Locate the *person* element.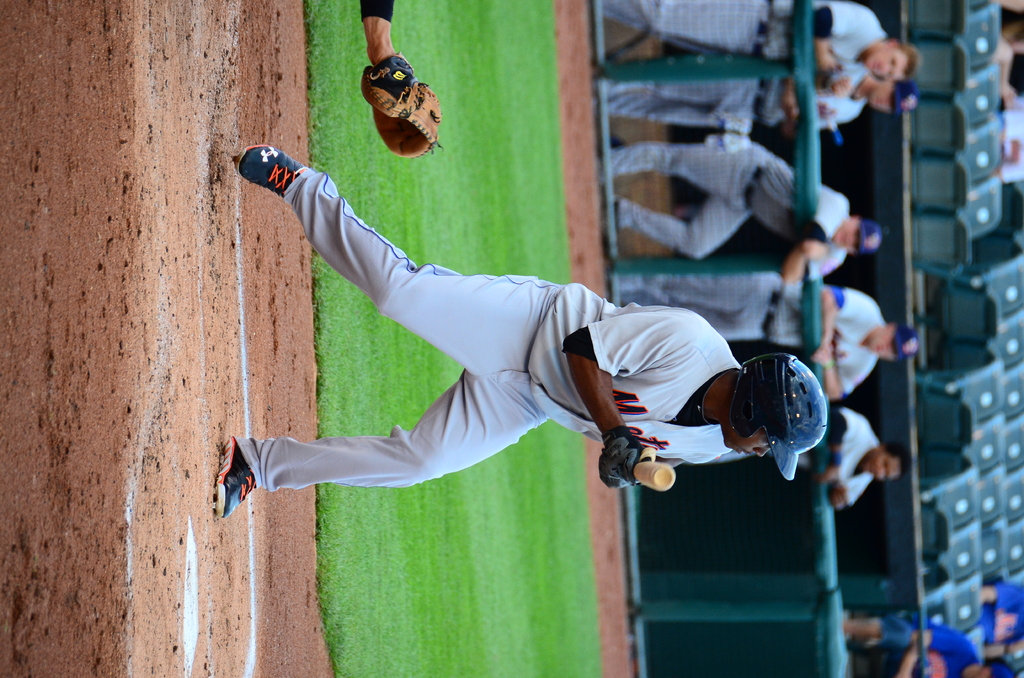
Element bbox: <box>982,581,1023,662</box>.
